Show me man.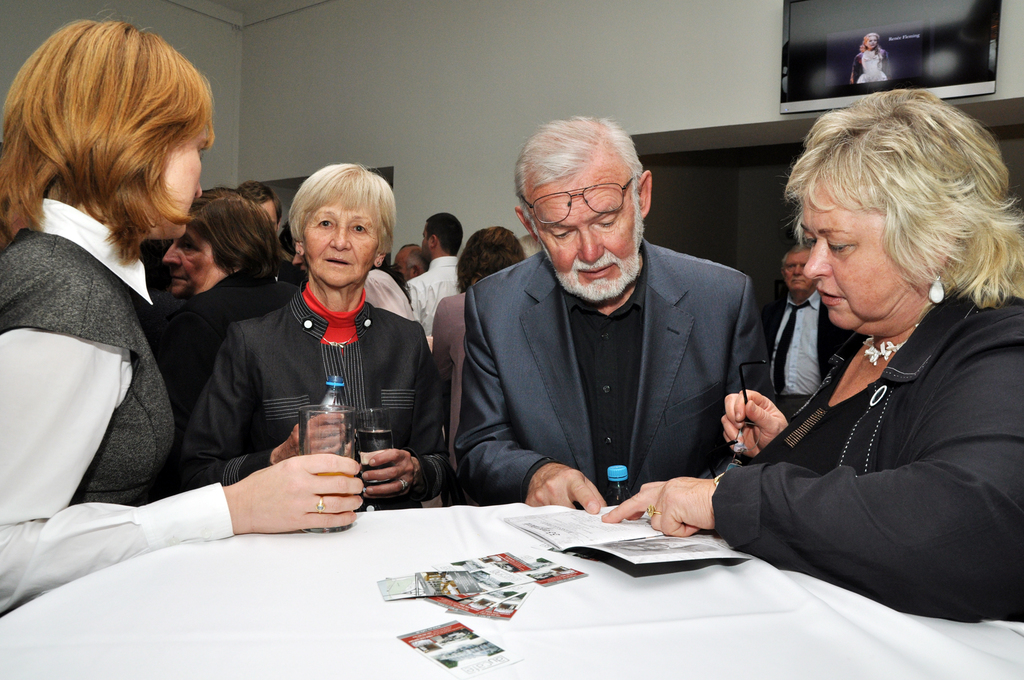
man is here: {"x1": 237, "y1": 179, "x2": 278, "y2": 231}.
